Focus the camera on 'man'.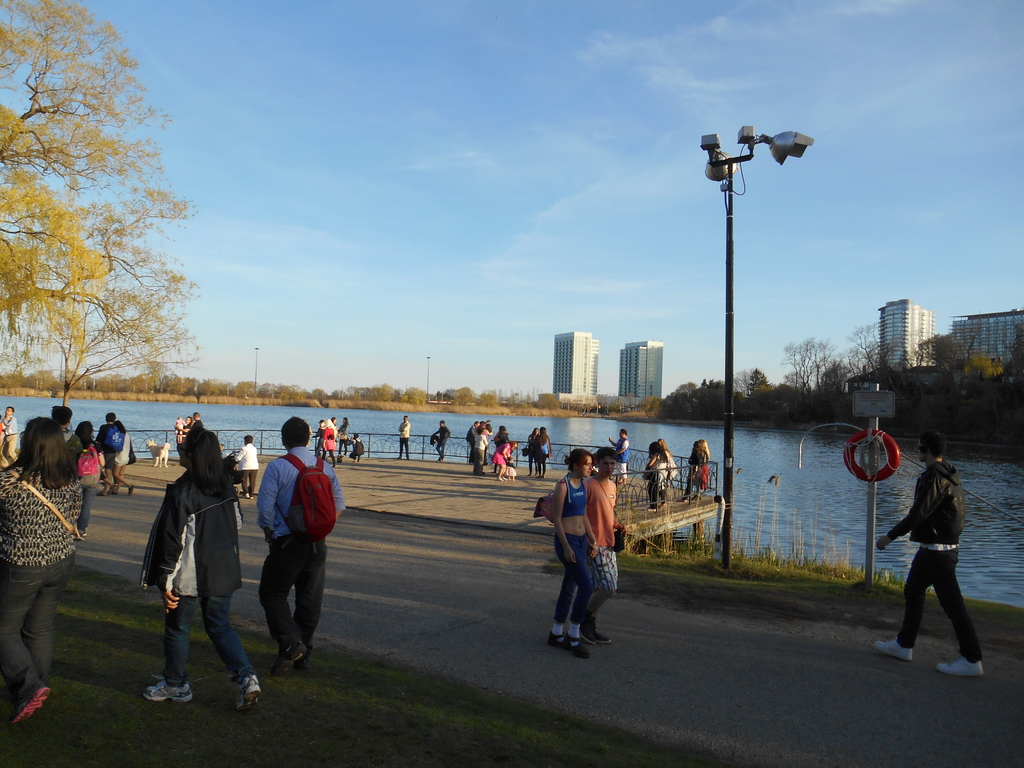
Focus region: [253, 414, 343, 678].
